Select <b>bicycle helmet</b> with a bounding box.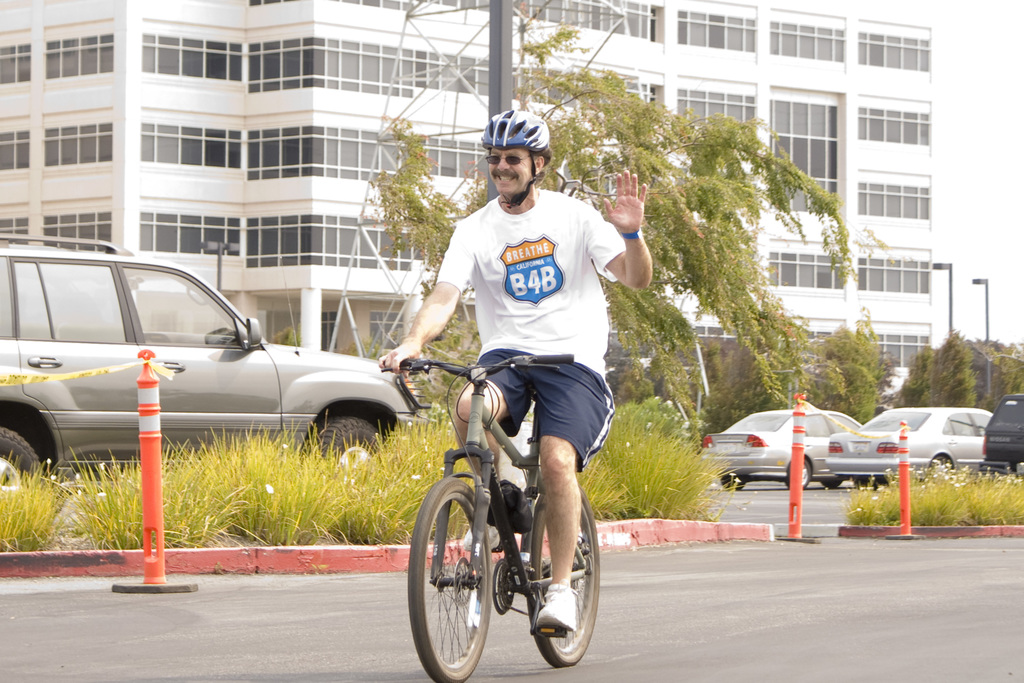
Rect(485, 109, 548, 156).
